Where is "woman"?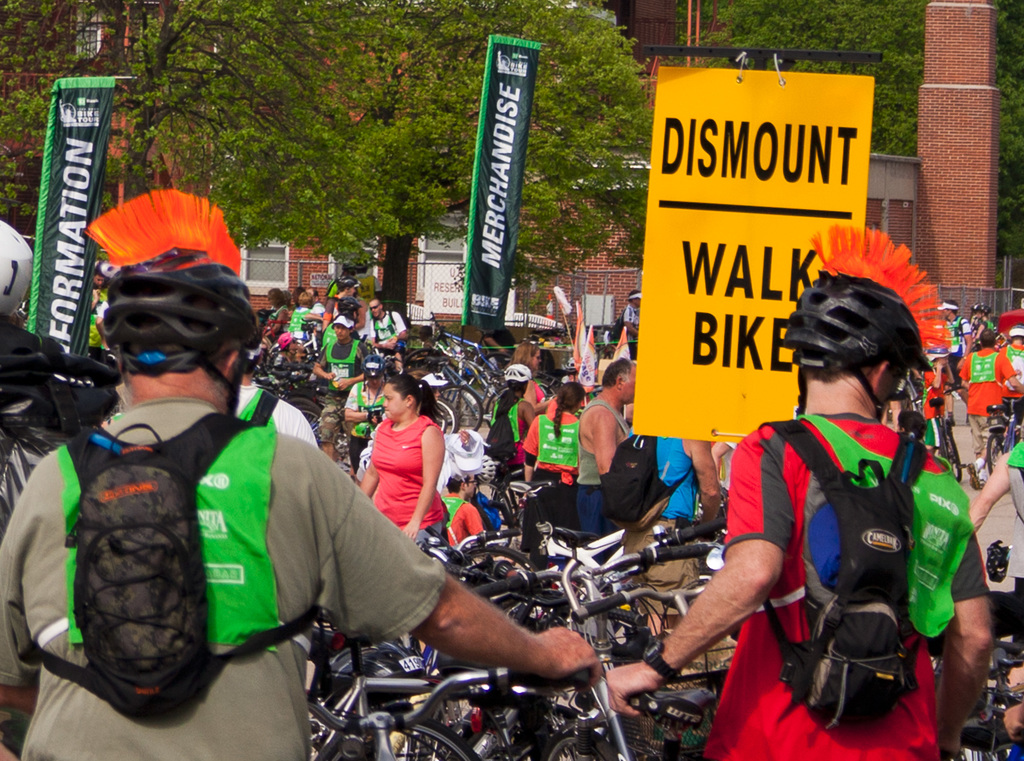
x1=355, y1=371, x2=463, y2=537.
